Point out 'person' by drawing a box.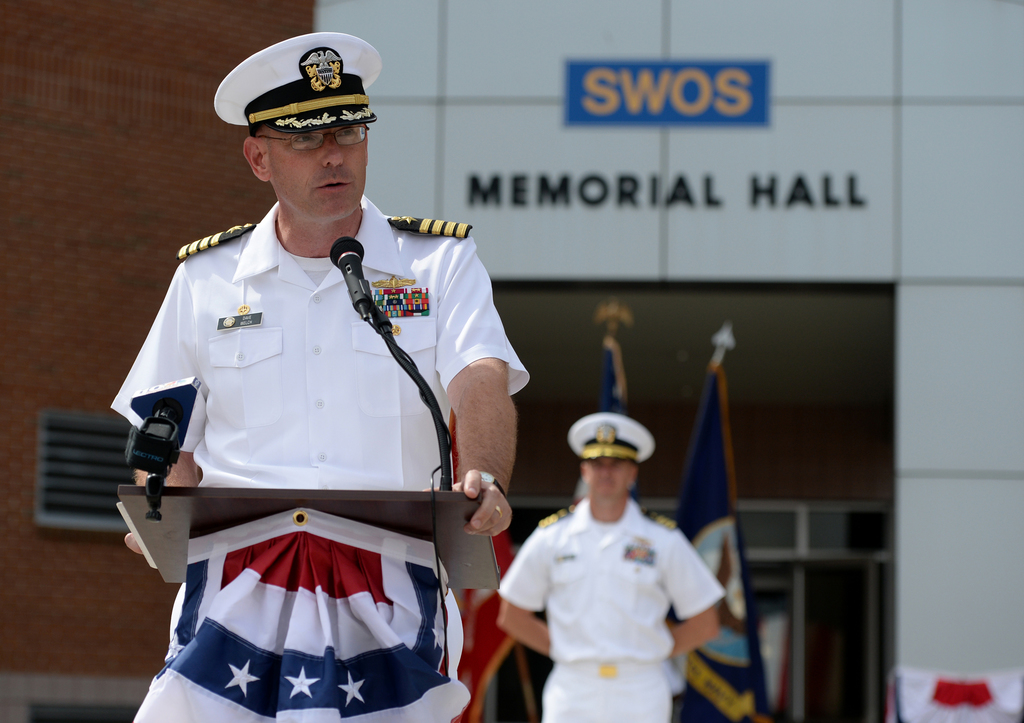
detection(144, 53, 490, 722).
